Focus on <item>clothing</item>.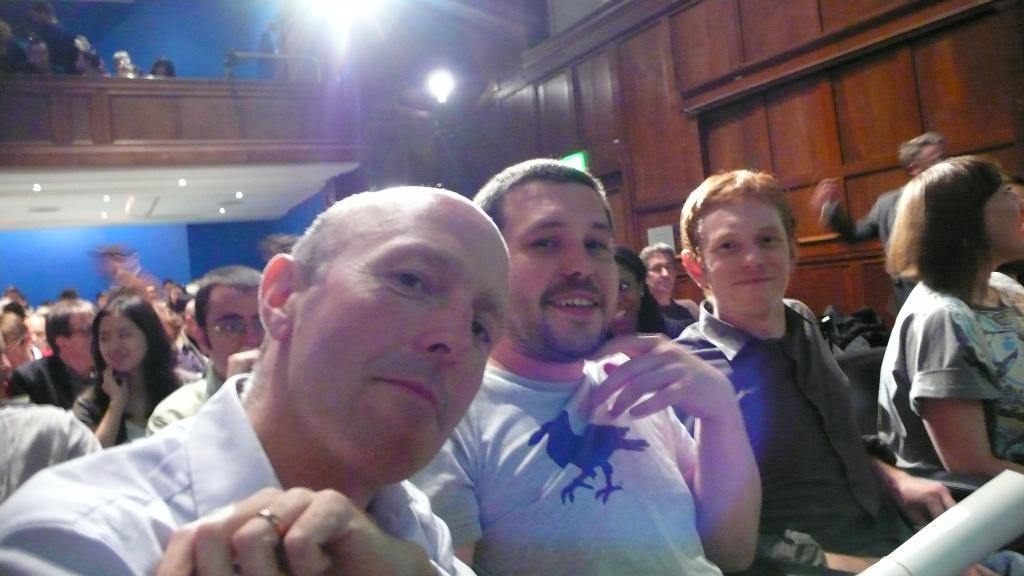
Focused at (37,23,79,74).
